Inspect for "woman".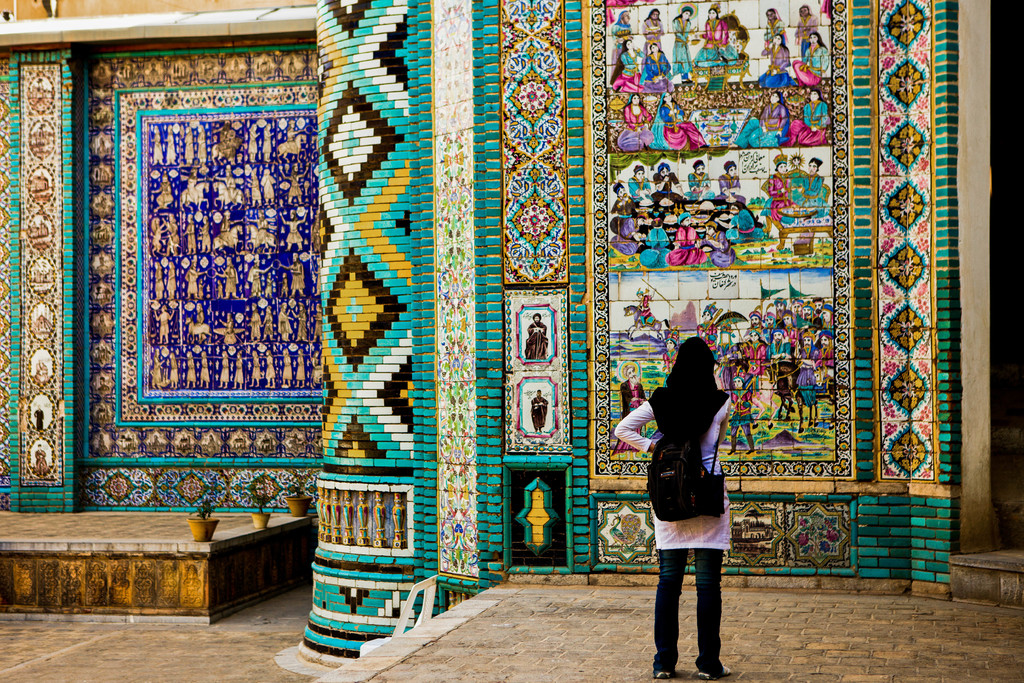
Inspection: 792 5 817 61.
